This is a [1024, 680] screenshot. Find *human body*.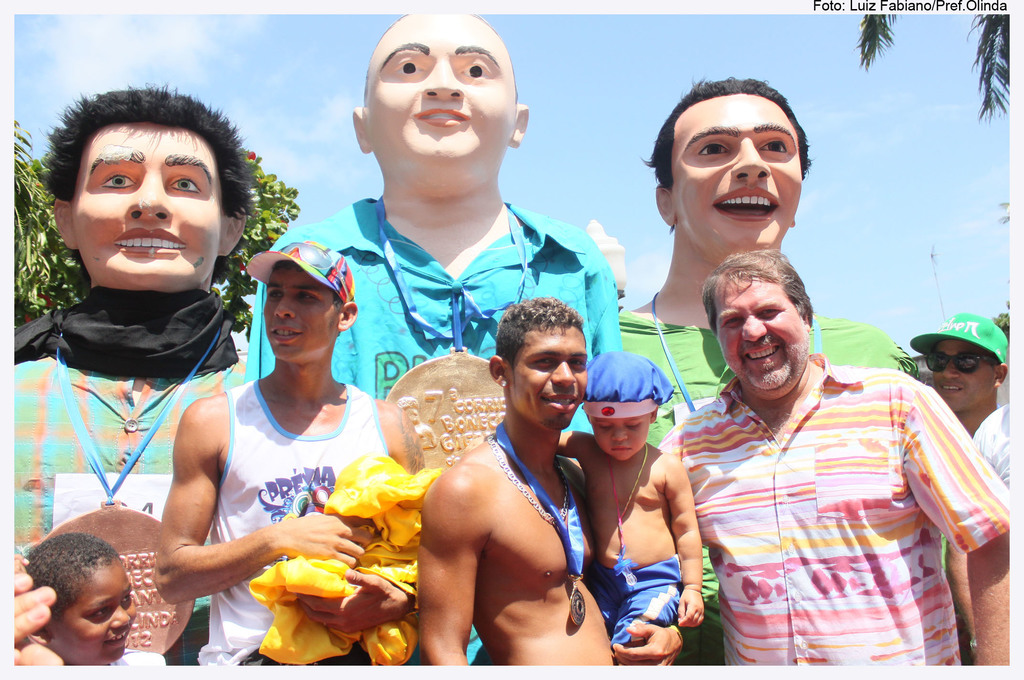
Bounding box: <bbox>385, 322, 623, 674</bbox>.
